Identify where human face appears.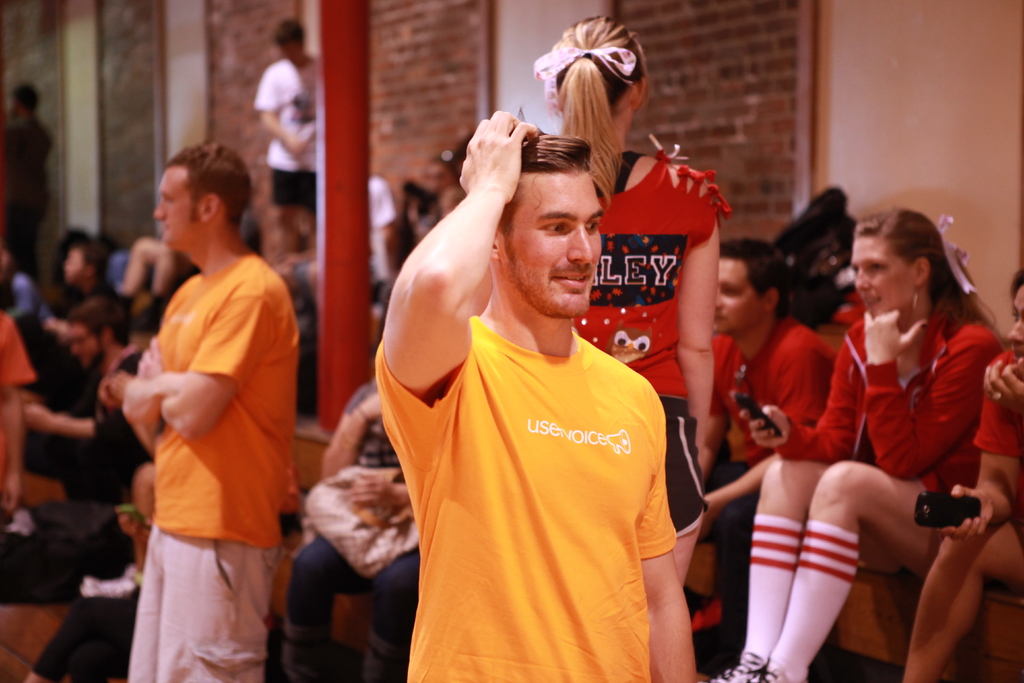
Appears at (719, 259, 758, 335).
